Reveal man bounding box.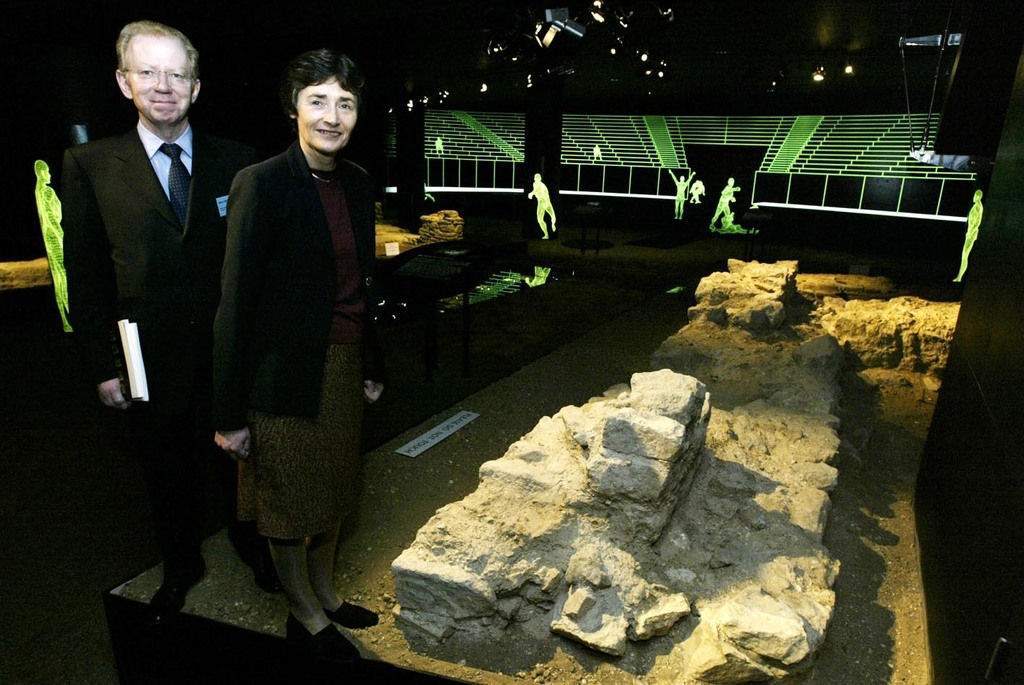
Revealed: (left=589, top=142, right=605, bottom=165).
